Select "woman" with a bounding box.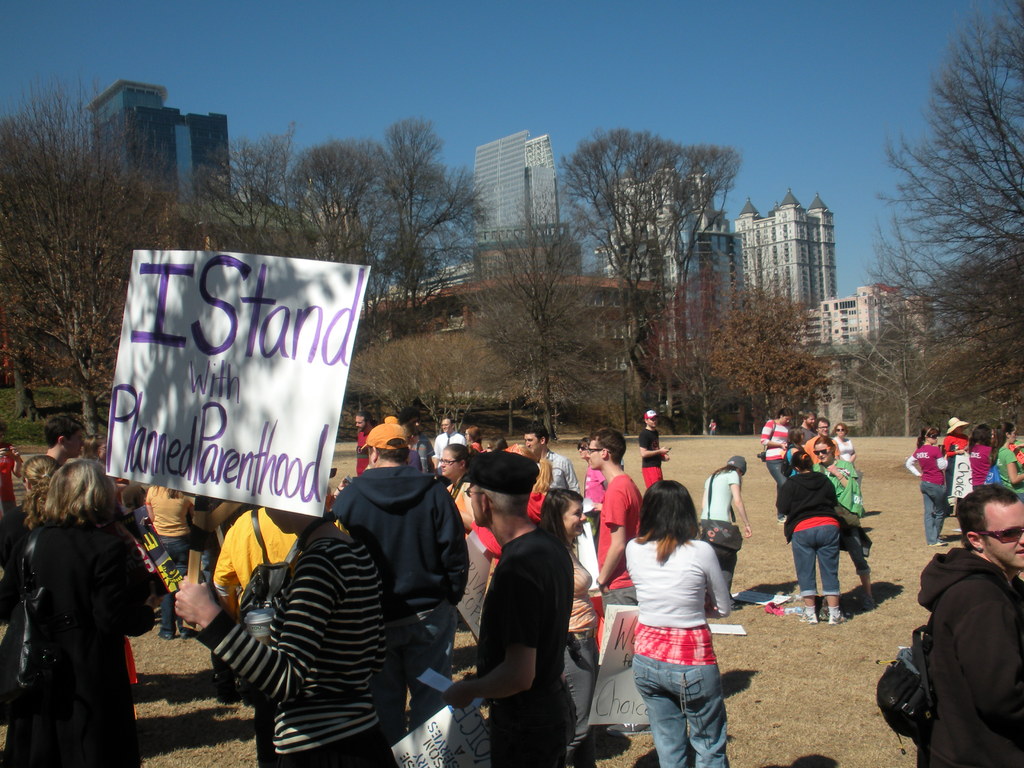
(141,479,199,637).
